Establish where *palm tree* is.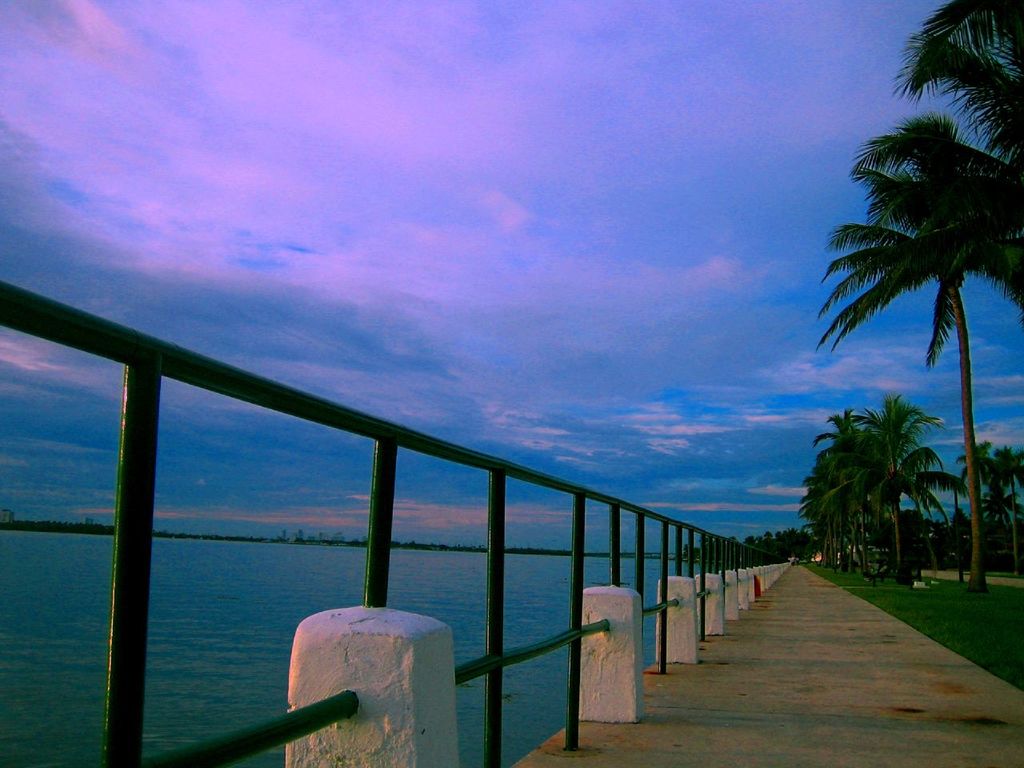
Established at bbox(823, 378, 932, 566).
